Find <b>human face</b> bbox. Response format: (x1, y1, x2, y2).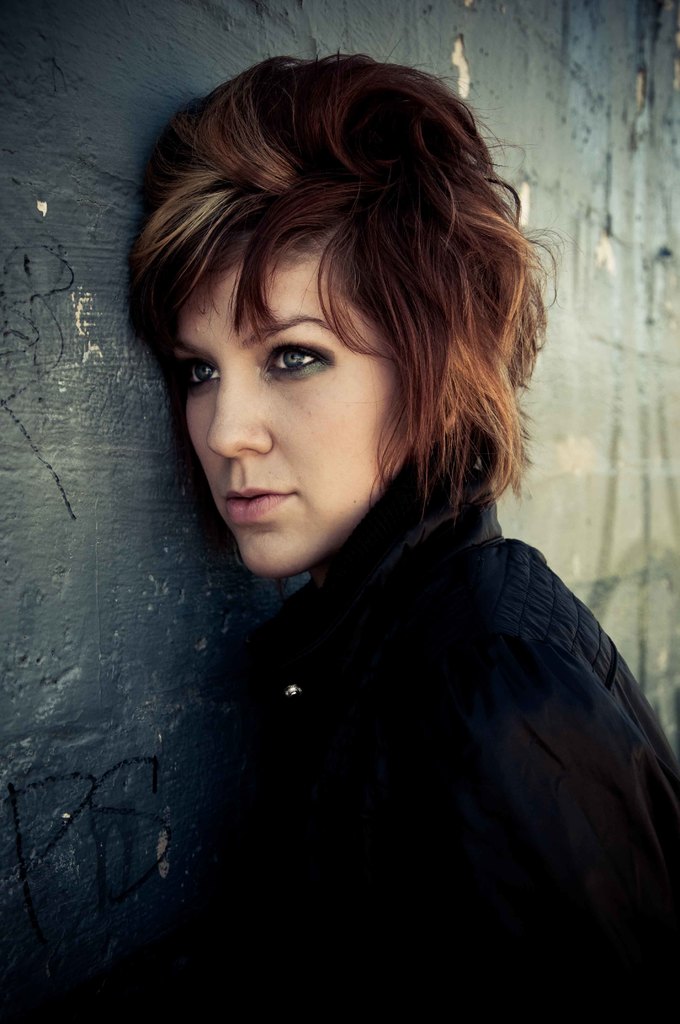
(179, 237, 401, 575).
